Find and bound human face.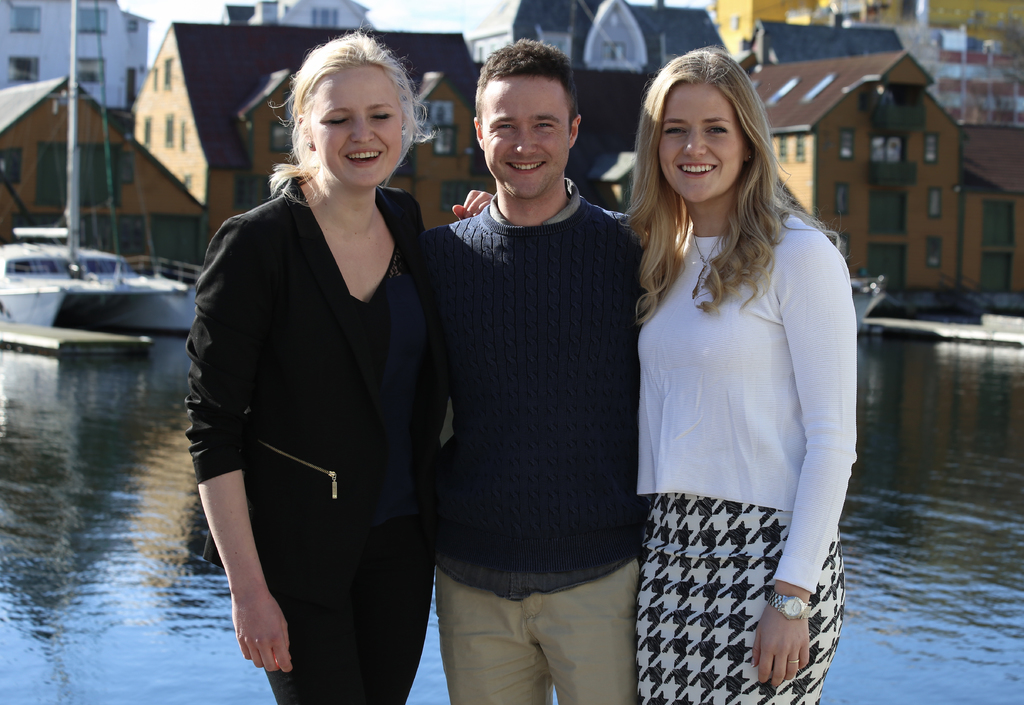
Bound: pyautogui.locateOnScreen(657, 86, 745, 205).
